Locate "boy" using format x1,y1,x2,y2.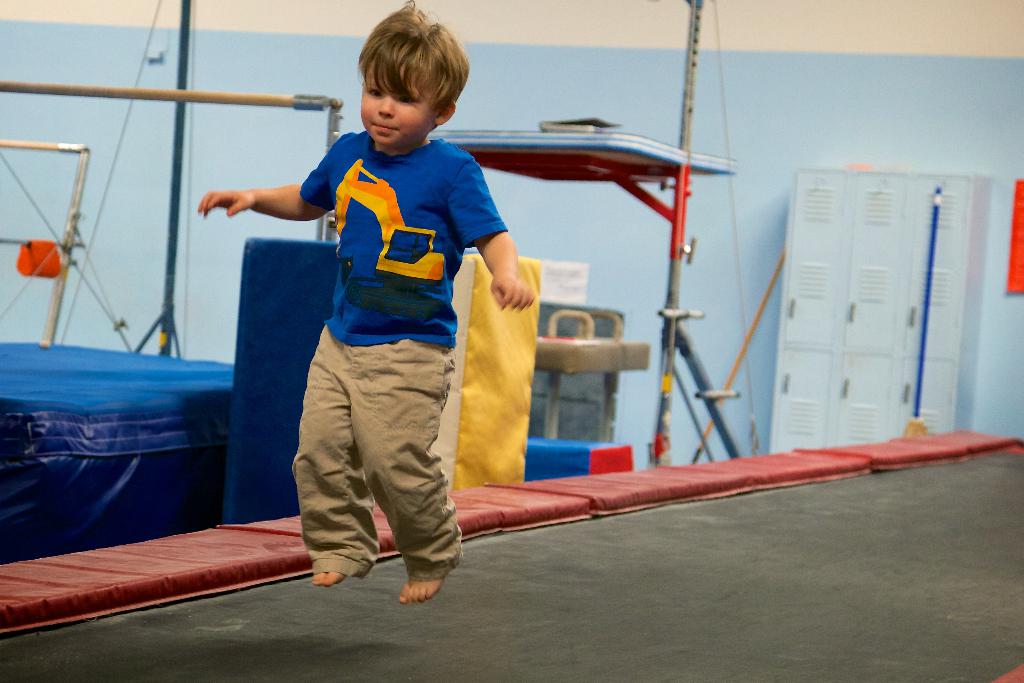
196,0,536,603.
